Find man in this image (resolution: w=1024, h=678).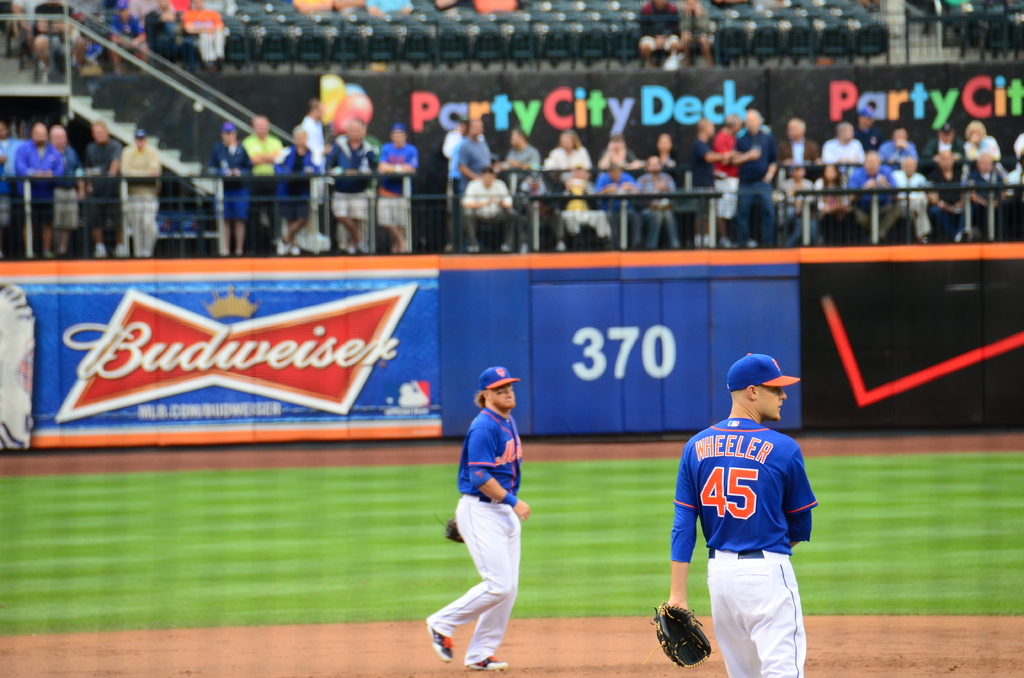
[left=597, top=157, right=641, bottom=251].
